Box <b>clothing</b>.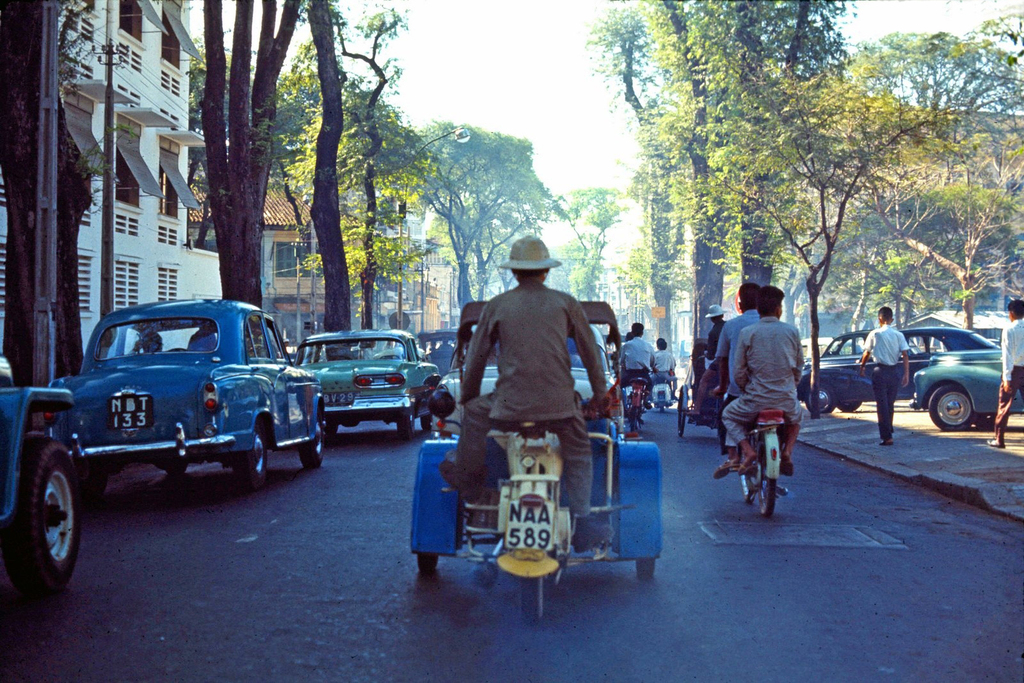
box=[861, 330, 909, 438].
